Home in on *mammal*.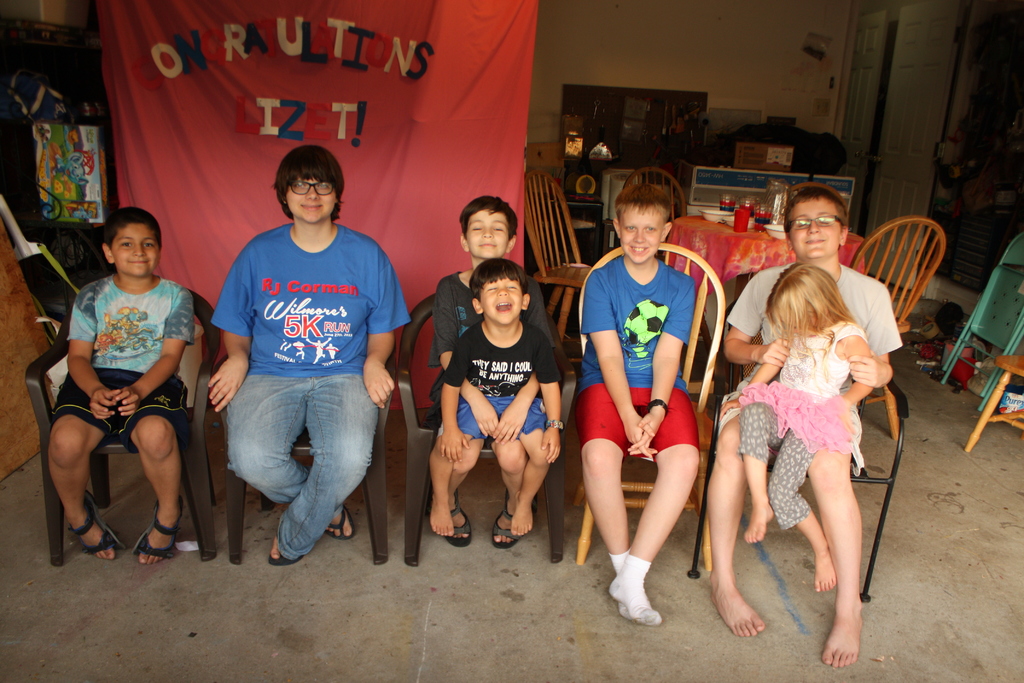
Homed in at locate(708, 184, 904, 664).
